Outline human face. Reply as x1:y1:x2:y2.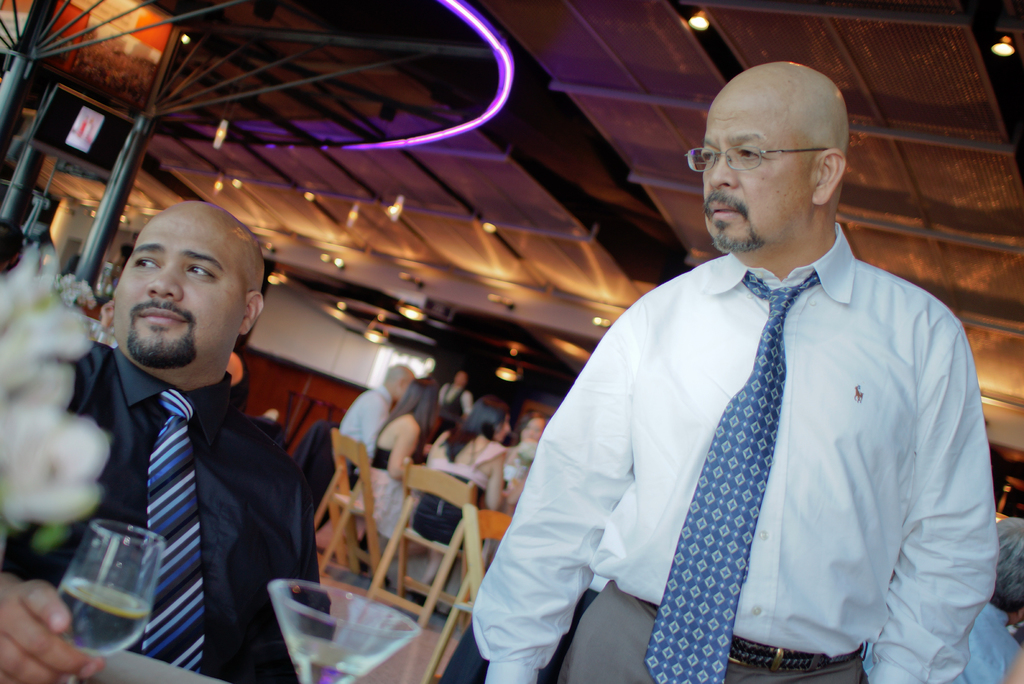
115:204:245:364.
